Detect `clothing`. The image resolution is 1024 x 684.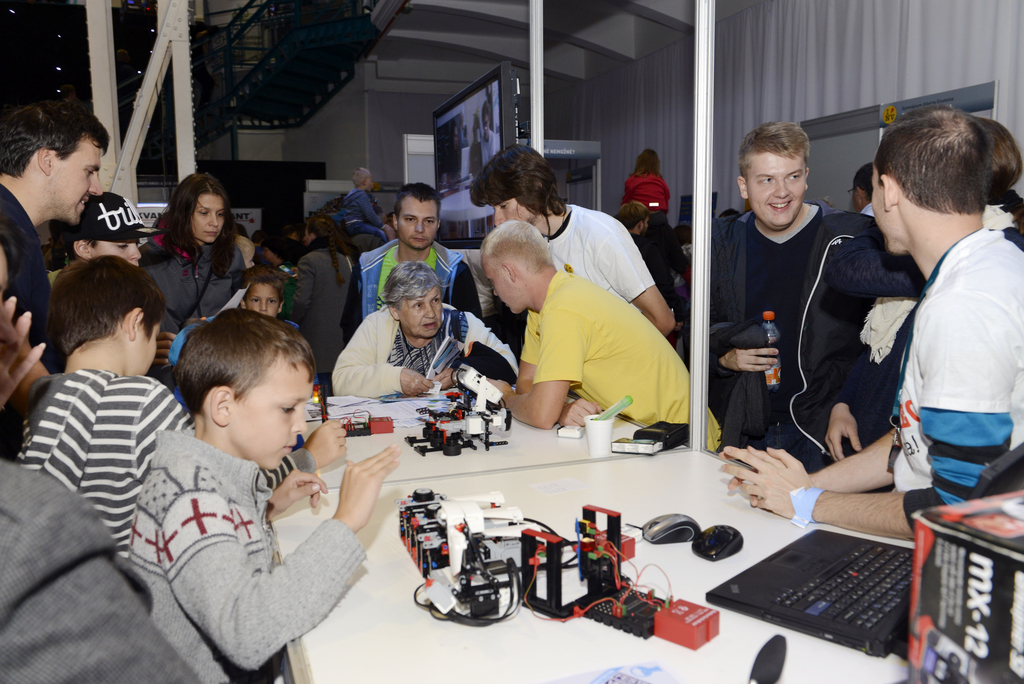
274:257:288:271.
